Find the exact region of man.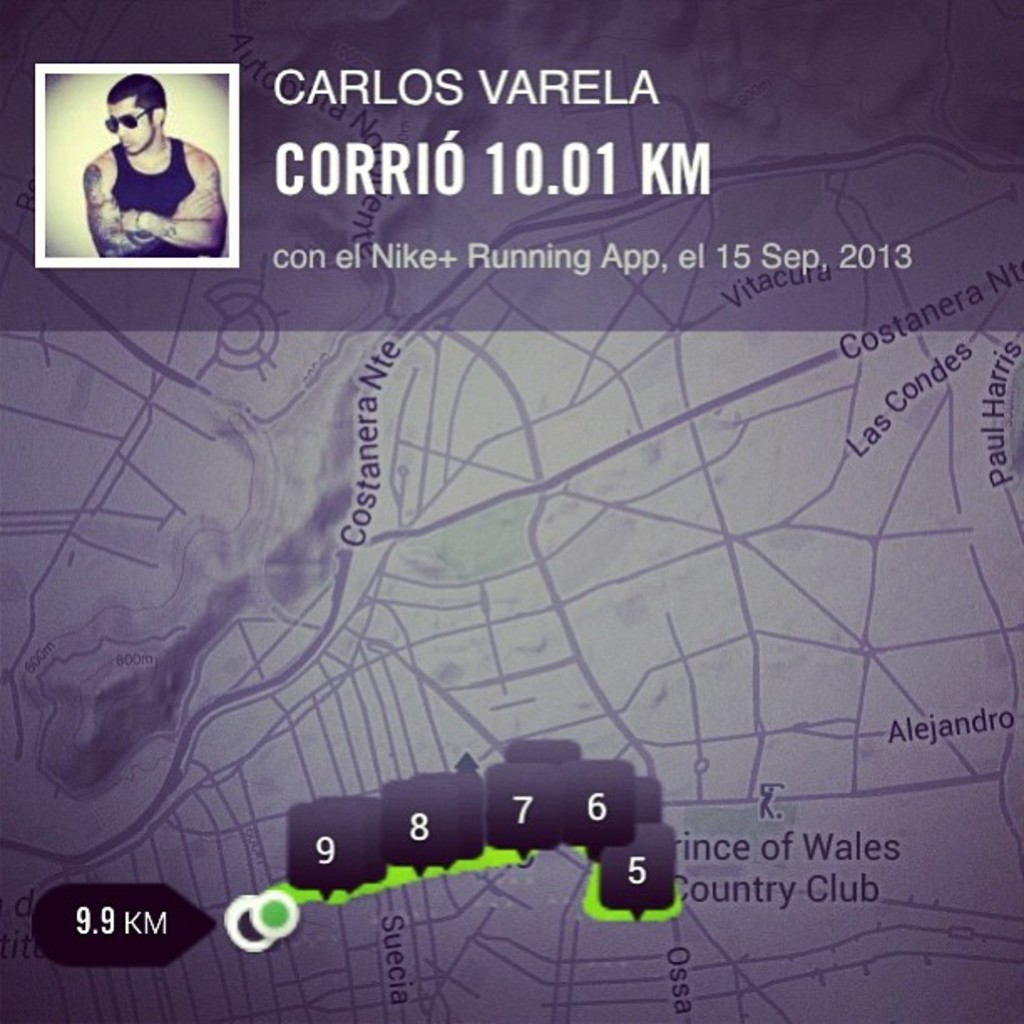
Exact region: [55, 72, 241, 249].
